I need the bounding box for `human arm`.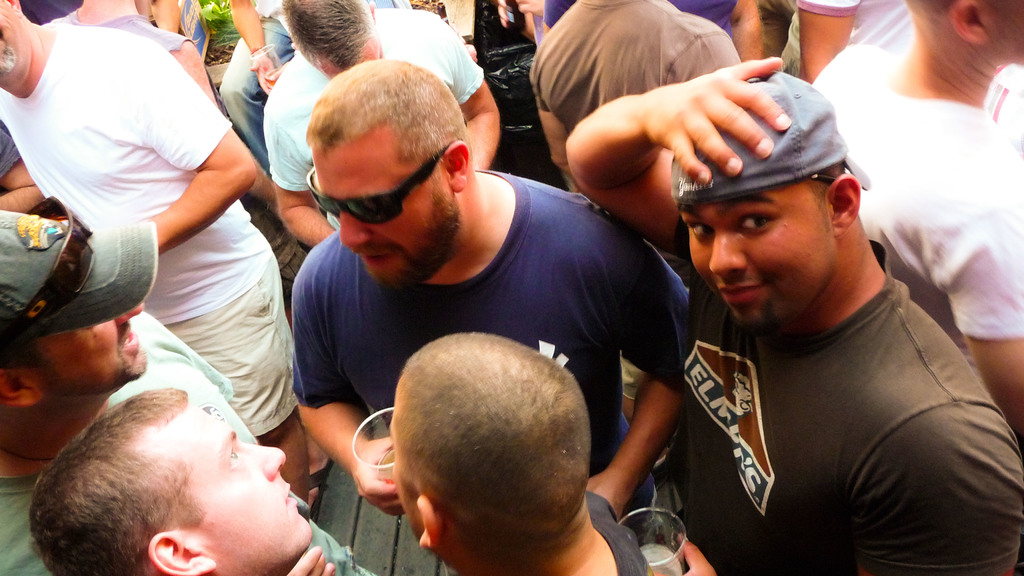
Here it is: select_region(531, 45, 570, 175).
